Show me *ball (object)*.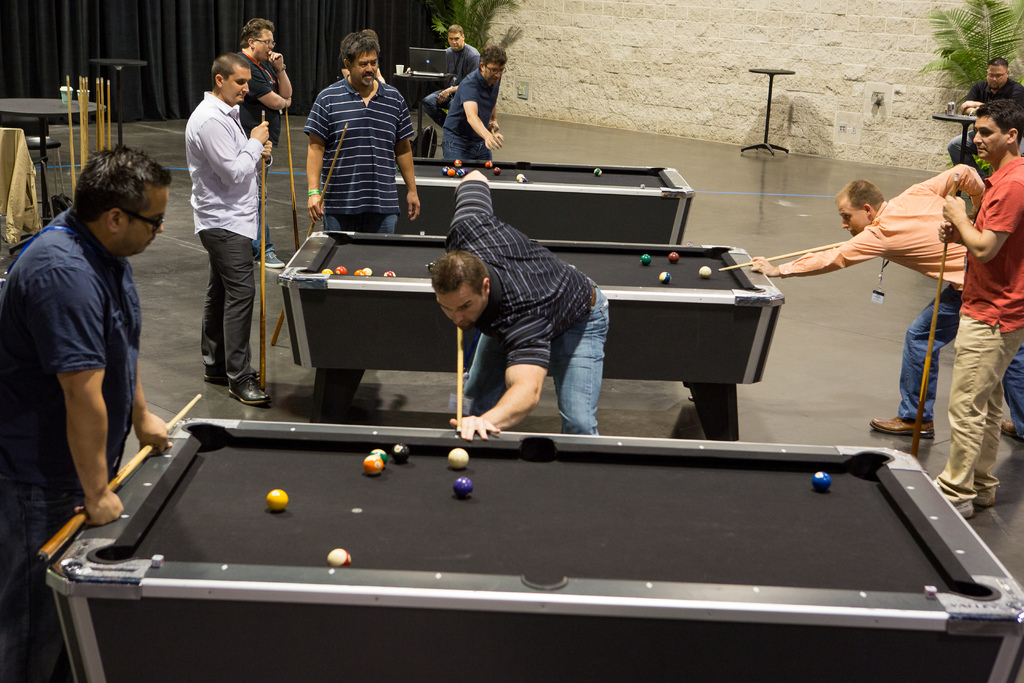
*ball (object)* is here: (left=372, top=450, right=390, bottom=465).
